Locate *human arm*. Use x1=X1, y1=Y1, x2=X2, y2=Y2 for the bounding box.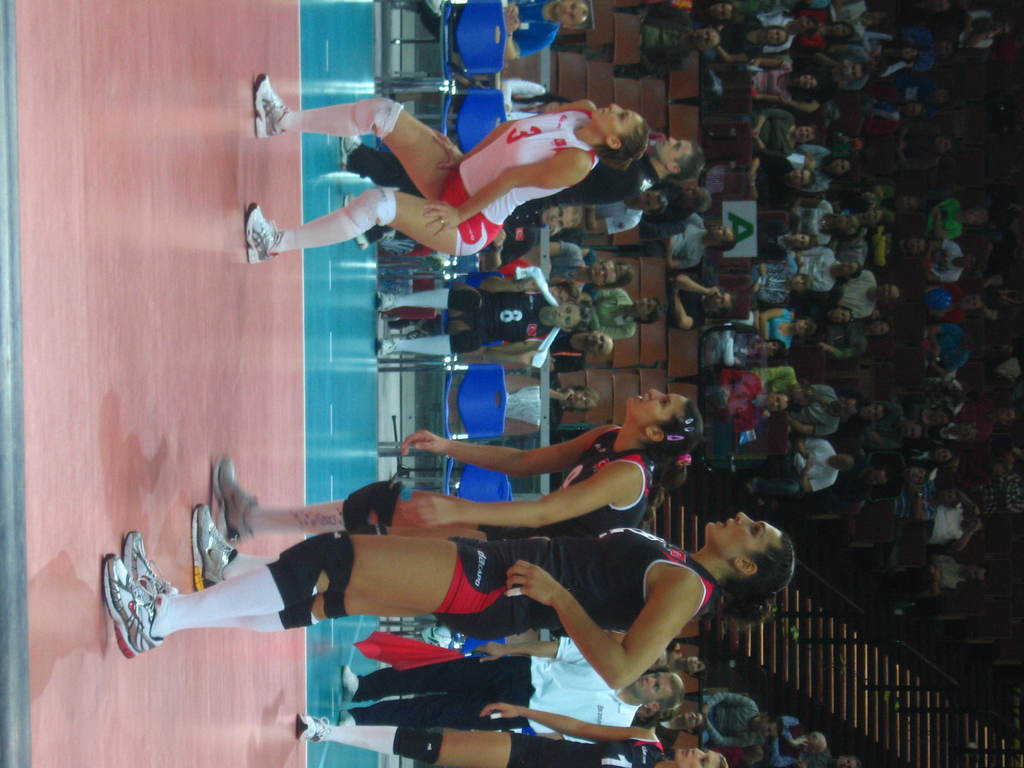
x1=458, y1=632, x2=631, y2=664.
